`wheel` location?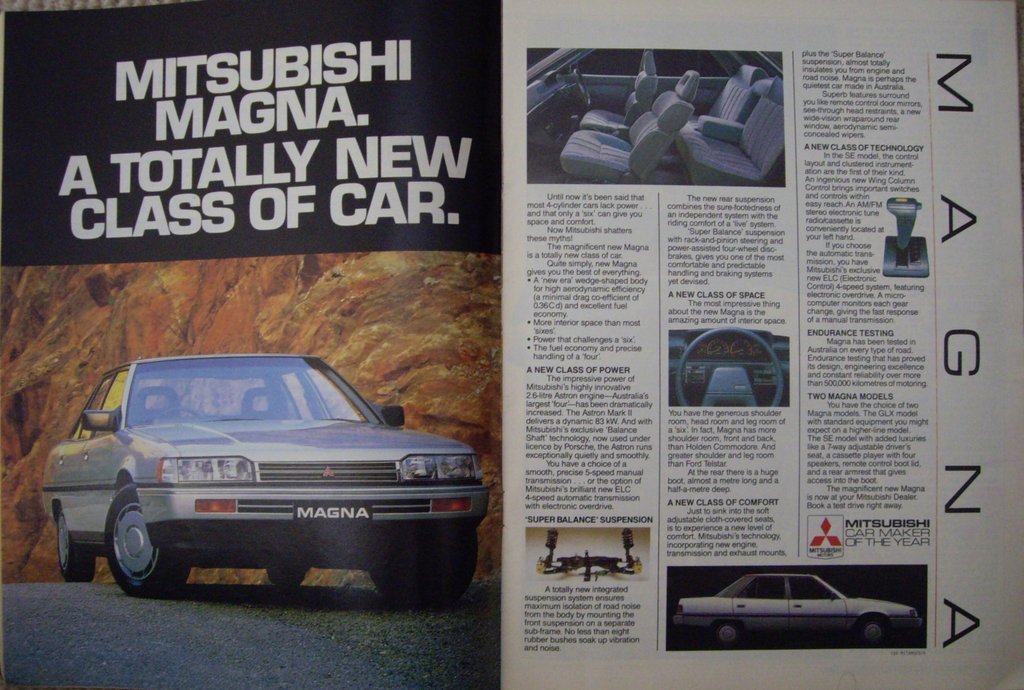
x1=260 y1=560 x2=312 y2=589
